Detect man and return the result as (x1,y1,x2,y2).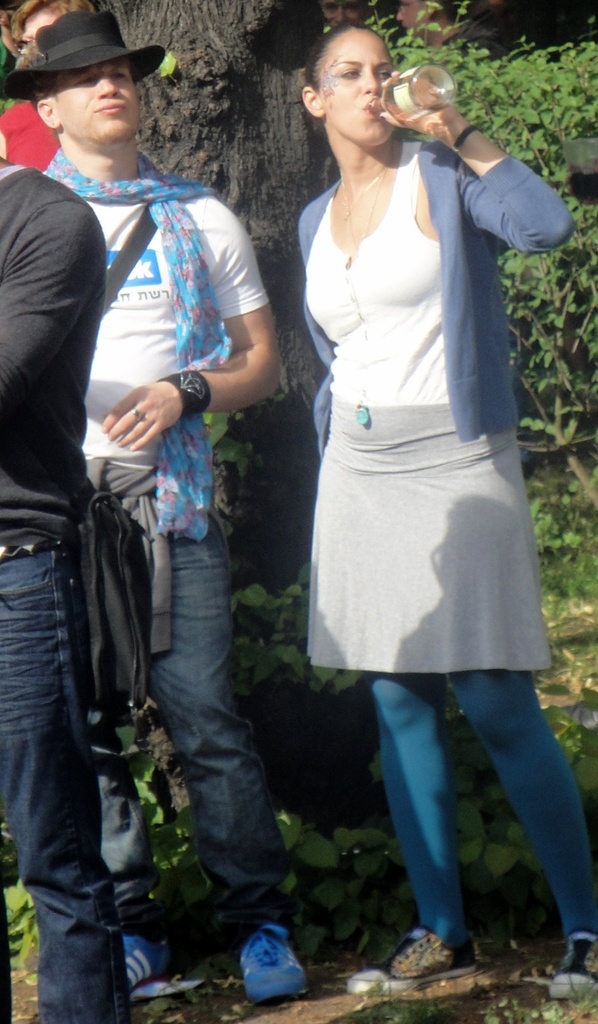
(318,0,370,35).
